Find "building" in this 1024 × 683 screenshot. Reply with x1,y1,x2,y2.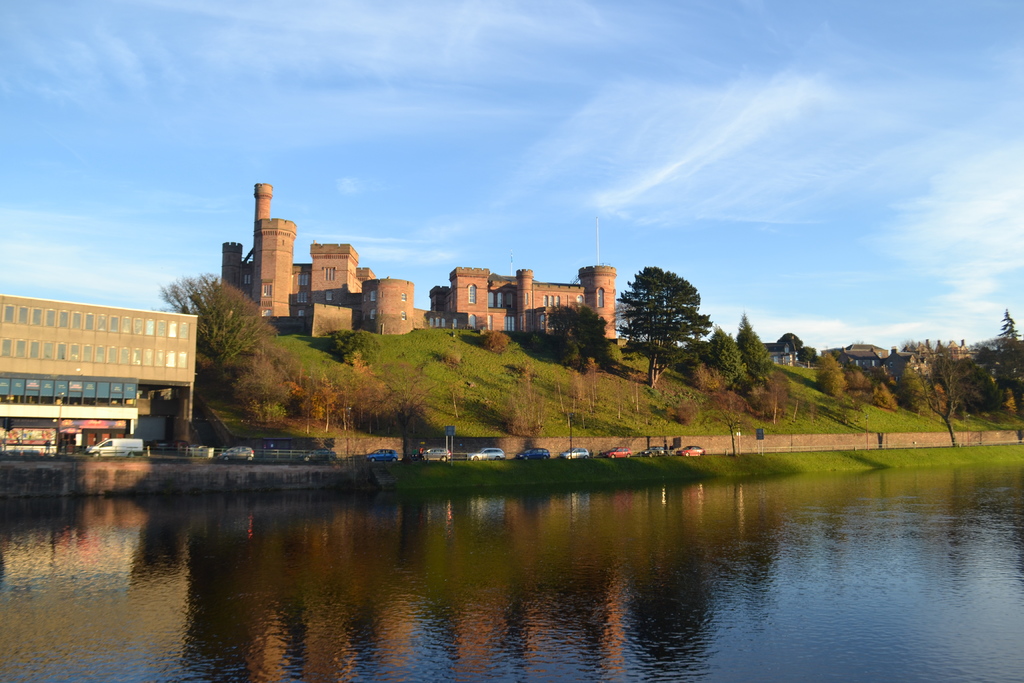
217,181,625,343.
